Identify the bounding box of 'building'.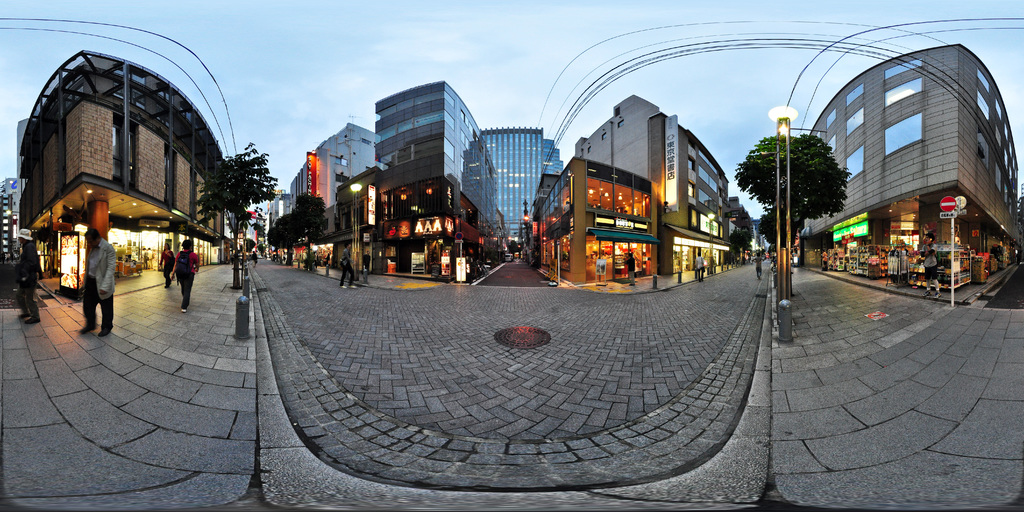
(left=16, top=46, right=227, bottom=298).
